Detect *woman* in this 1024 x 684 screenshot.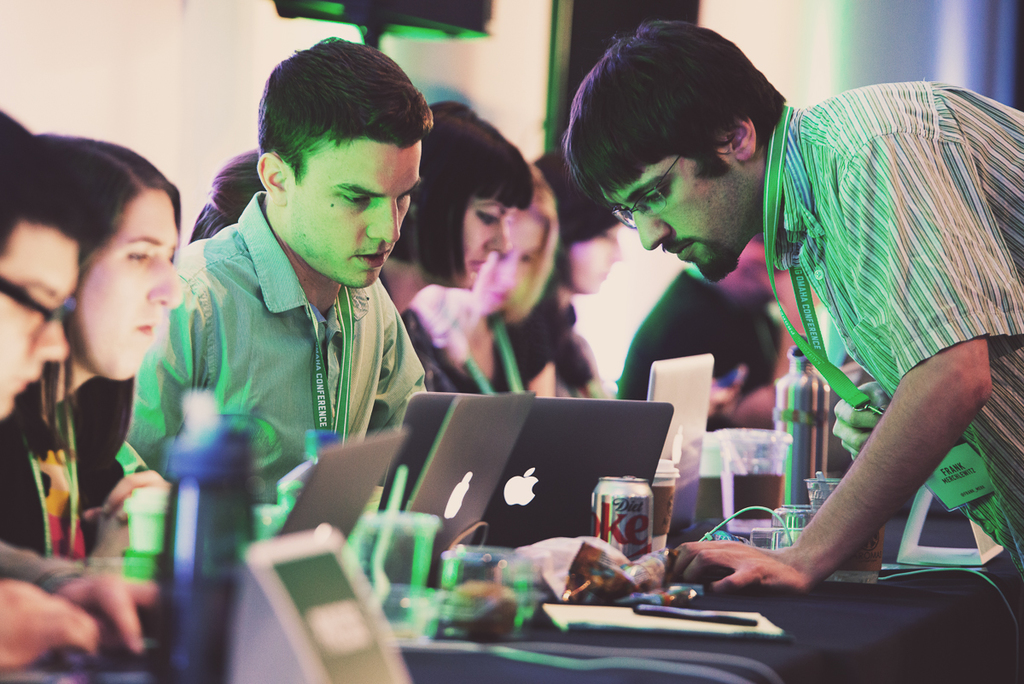
Detection: l=0, t=128, r=188, b=575.
